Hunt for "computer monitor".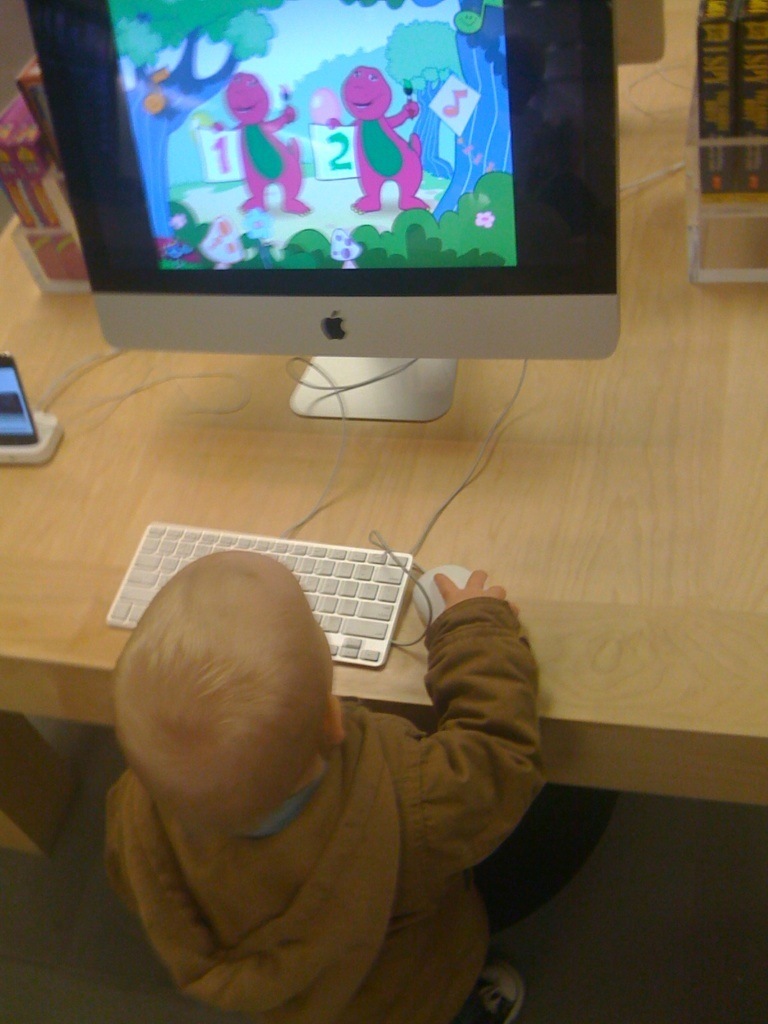
Hunted down at rect(22, 0, 625, 427).
